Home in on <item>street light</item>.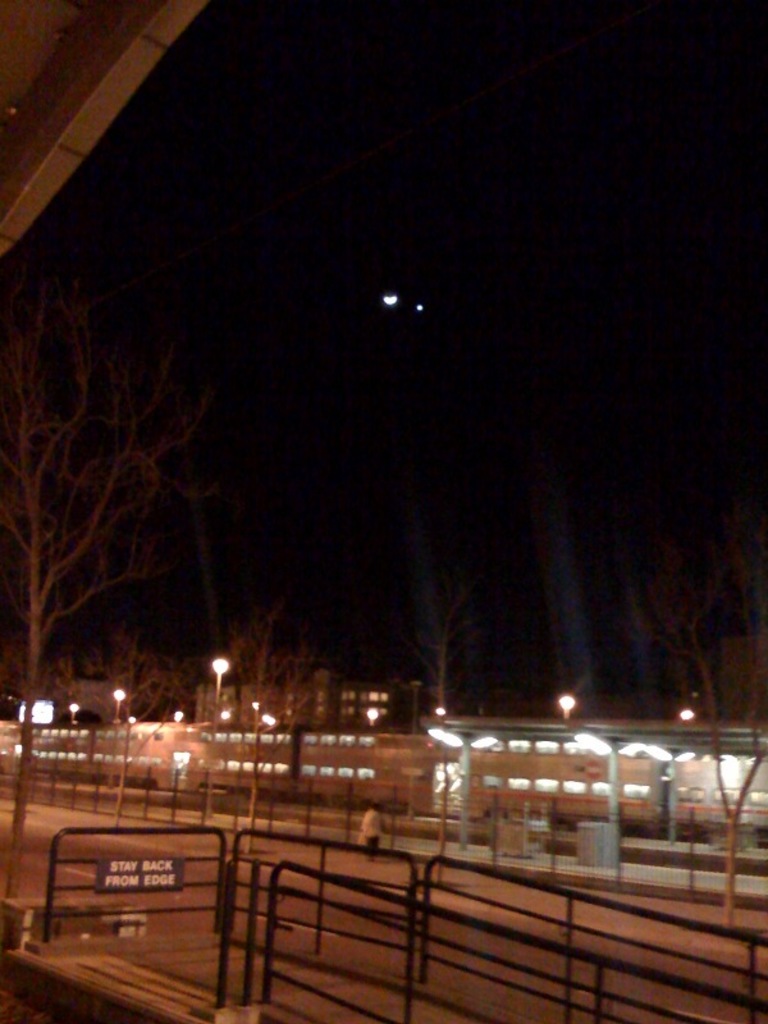
Homed in at x1=425 y1=728 x2=498 y2=863.
